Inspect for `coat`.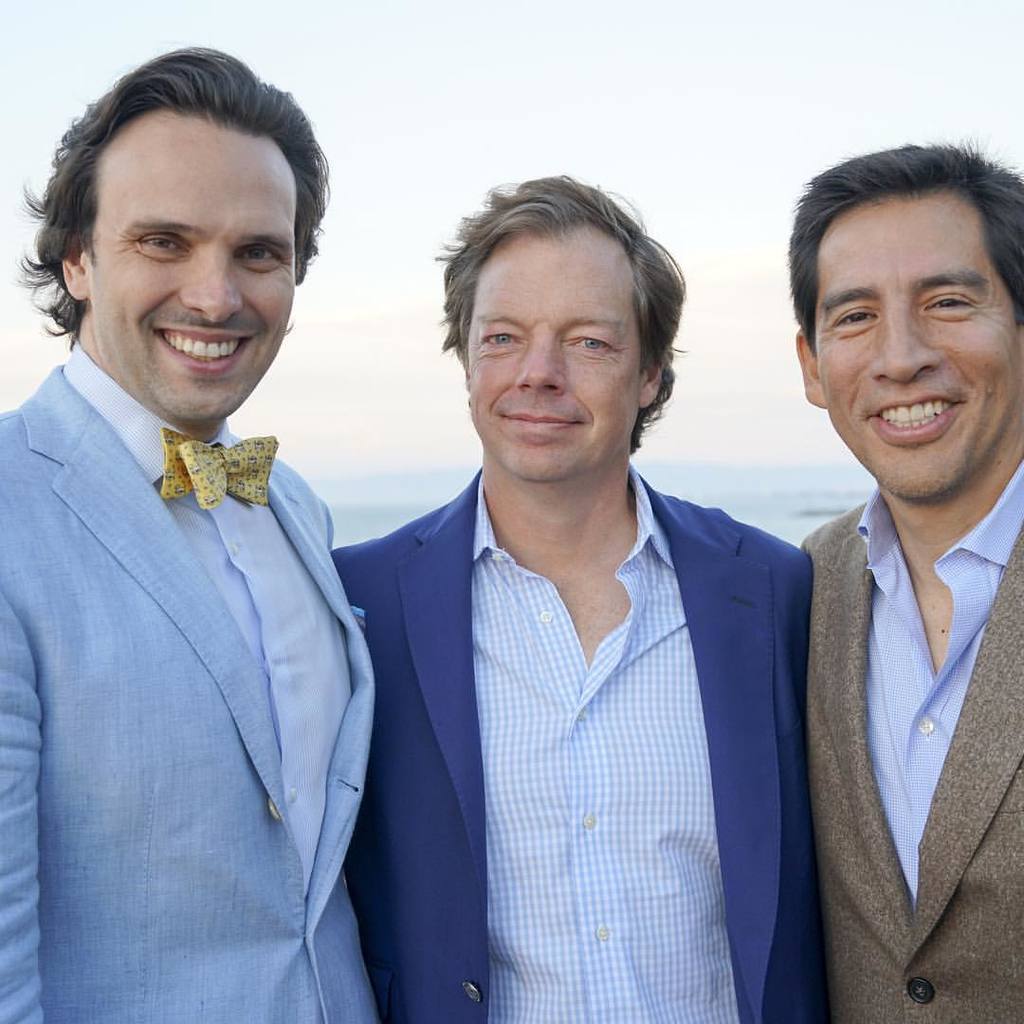
Inspection: bbox=(352, 460, 817, 1019).
